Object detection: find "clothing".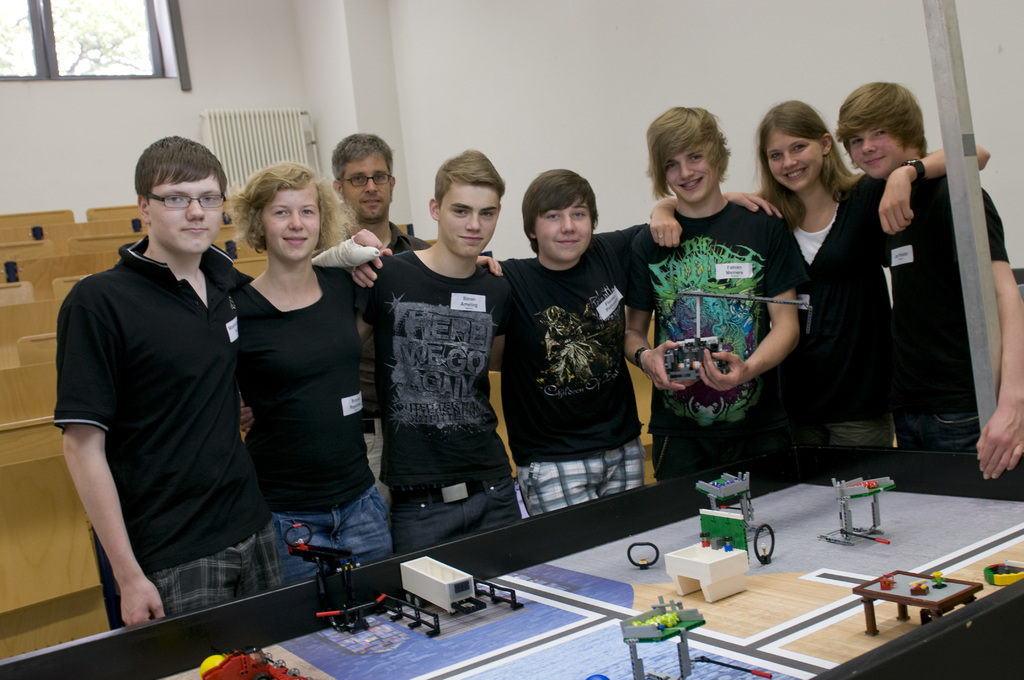
{"left": 373, "top": 256, "right": 522, "bottom": 542}.
